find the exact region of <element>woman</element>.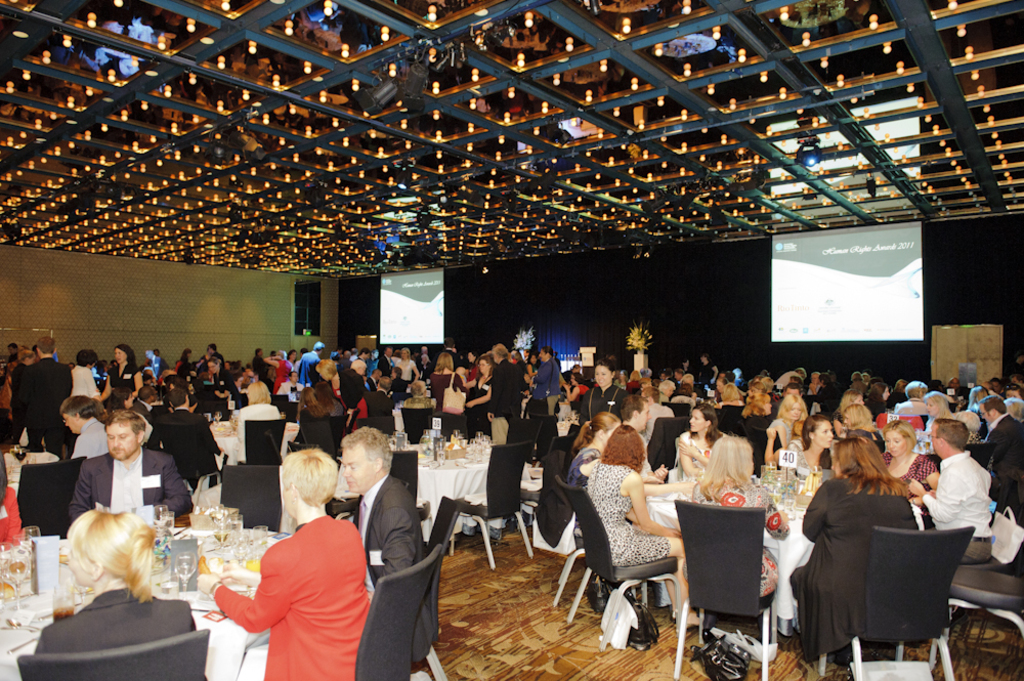
Exact region: bbox=(31, 504, 198, 648).
